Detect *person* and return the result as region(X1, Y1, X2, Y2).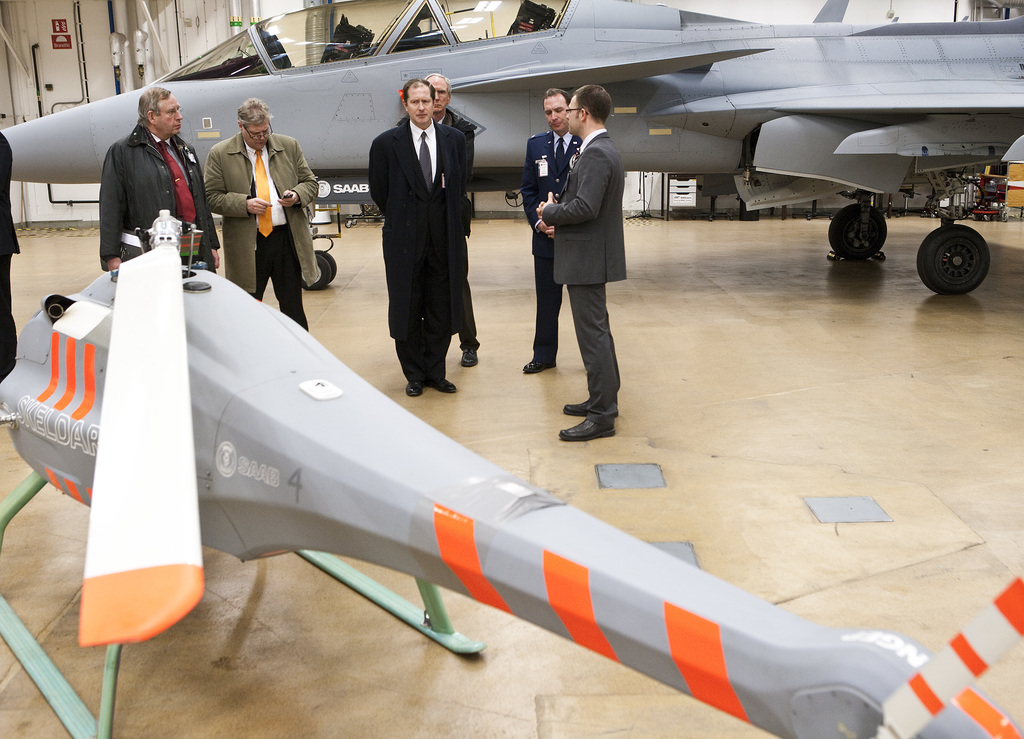
region(0, 131, 26, 384).
